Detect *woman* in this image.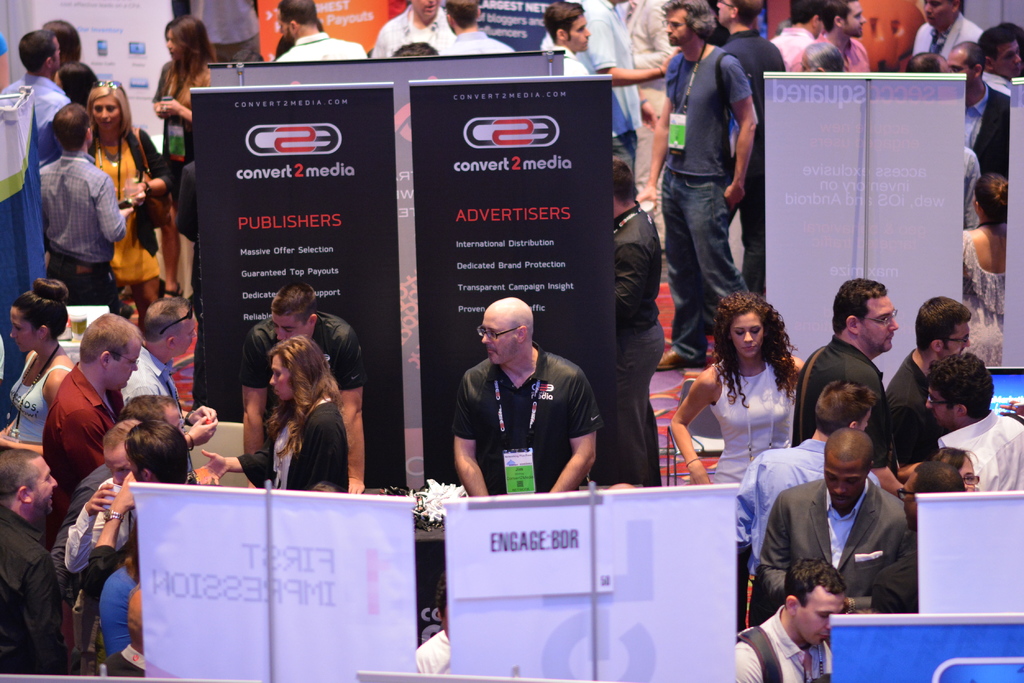
Detection: 961:175:1009:368.
